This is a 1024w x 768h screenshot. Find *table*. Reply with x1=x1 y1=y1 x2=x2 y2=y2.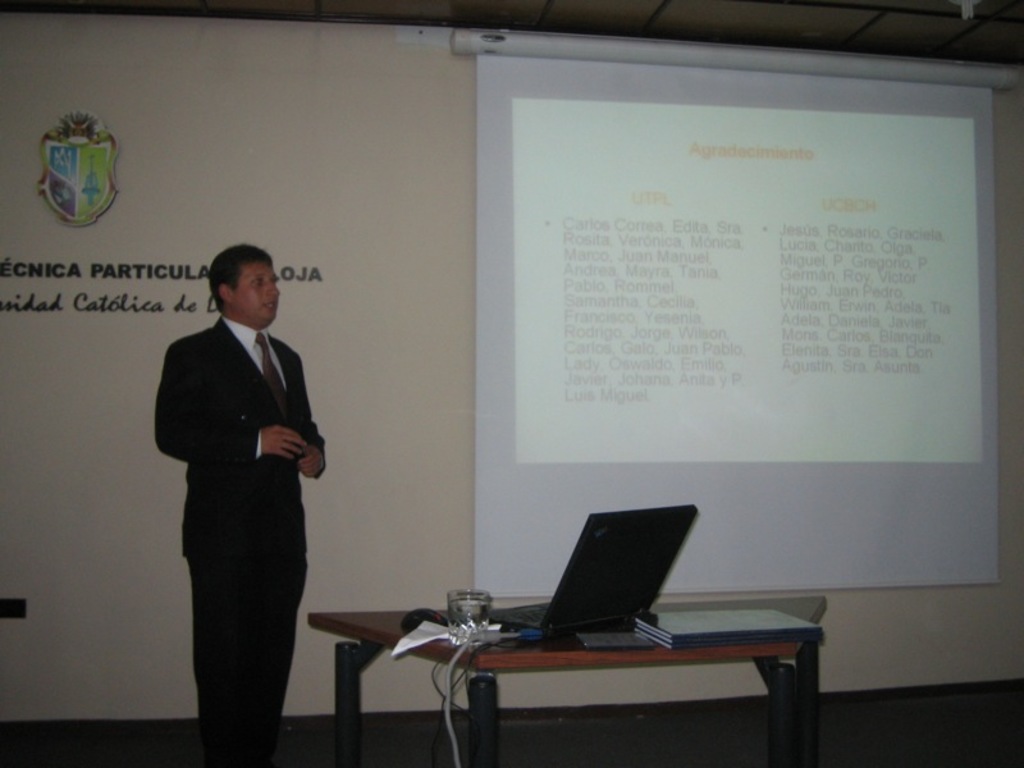
x1=346 y1=580 x2=809 y2=758.
